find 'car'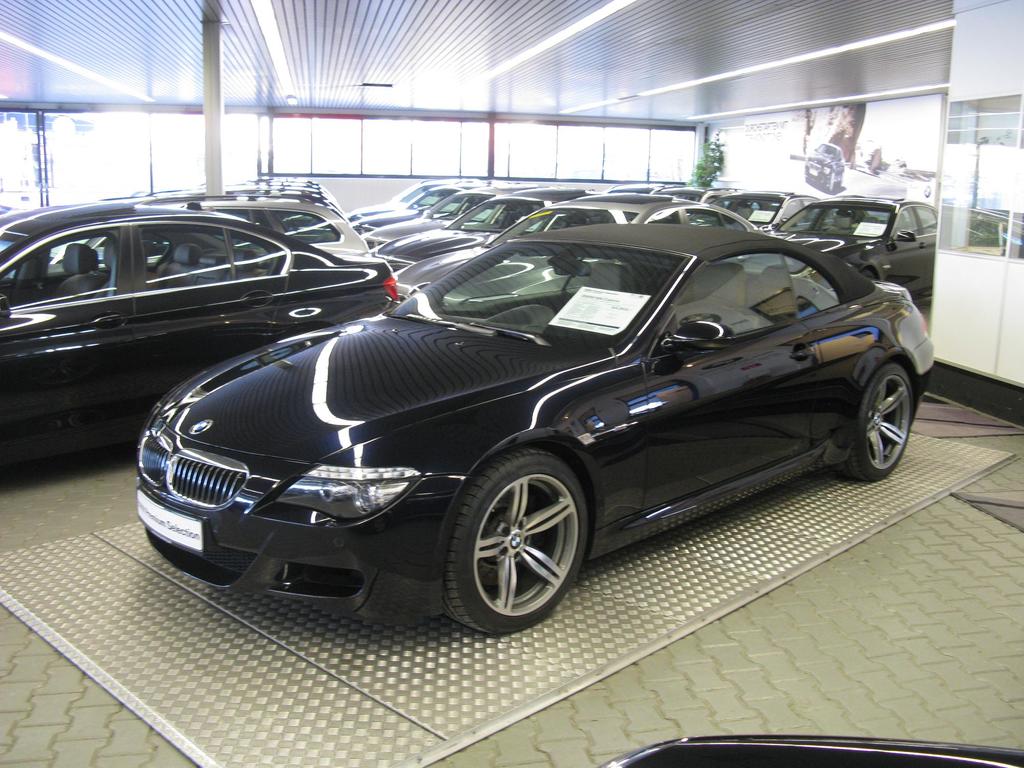
(x1=595, y1=729, x2=1023, y2=767)
